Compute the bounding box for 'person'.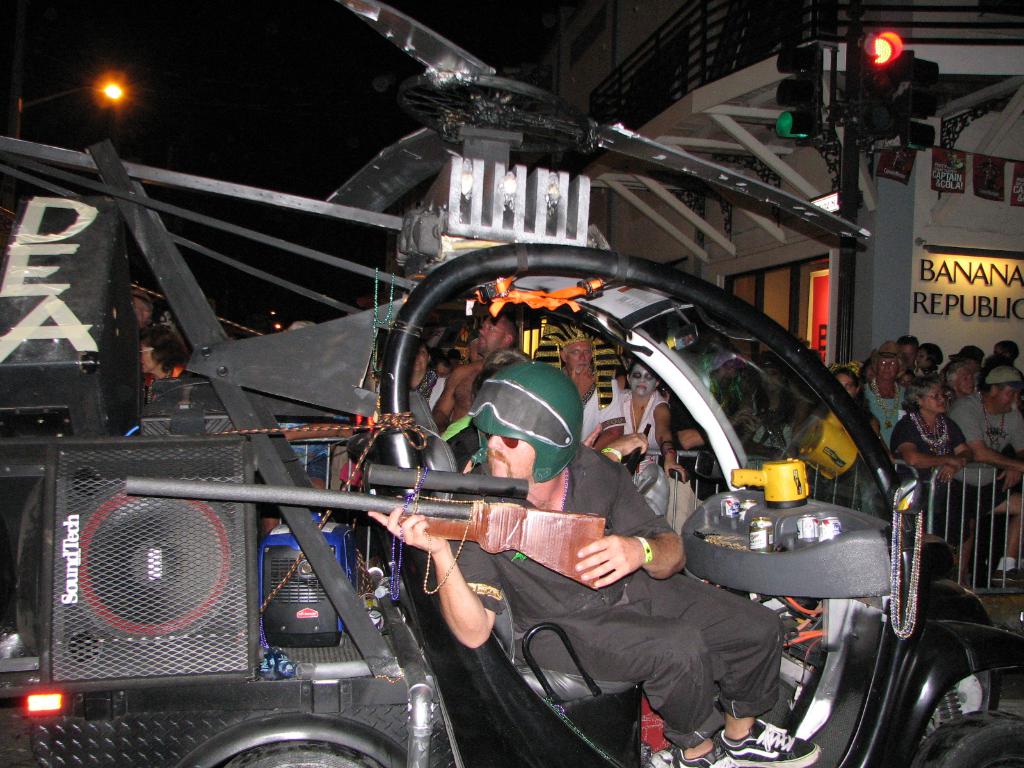
<box>472,368,682,527</box>.
